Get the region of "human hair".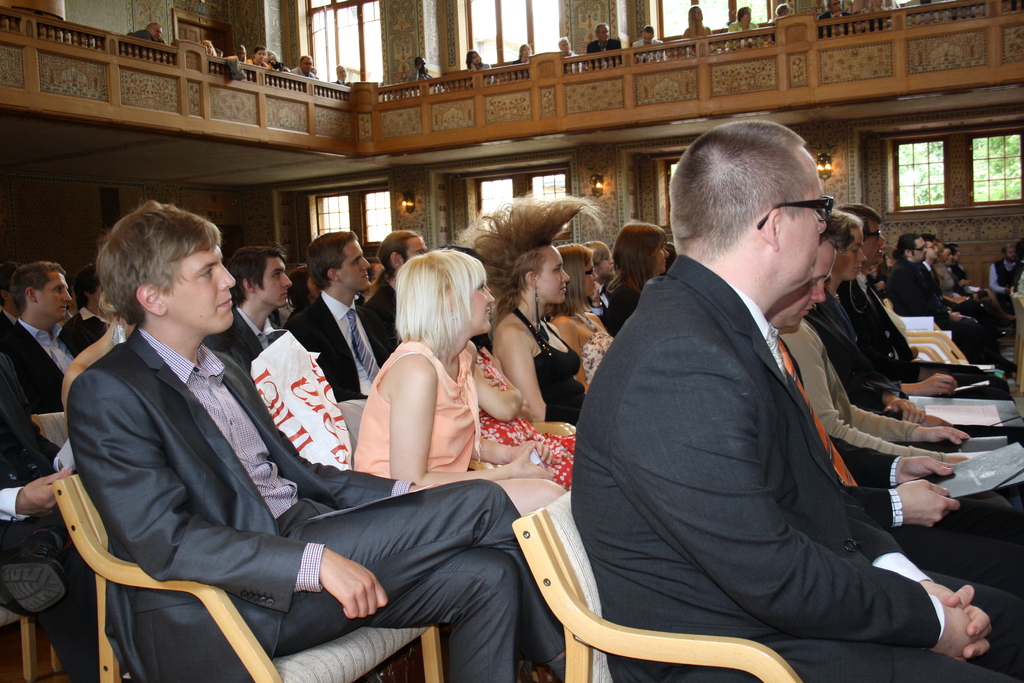
bbox=[896, 231, 915, 260].
